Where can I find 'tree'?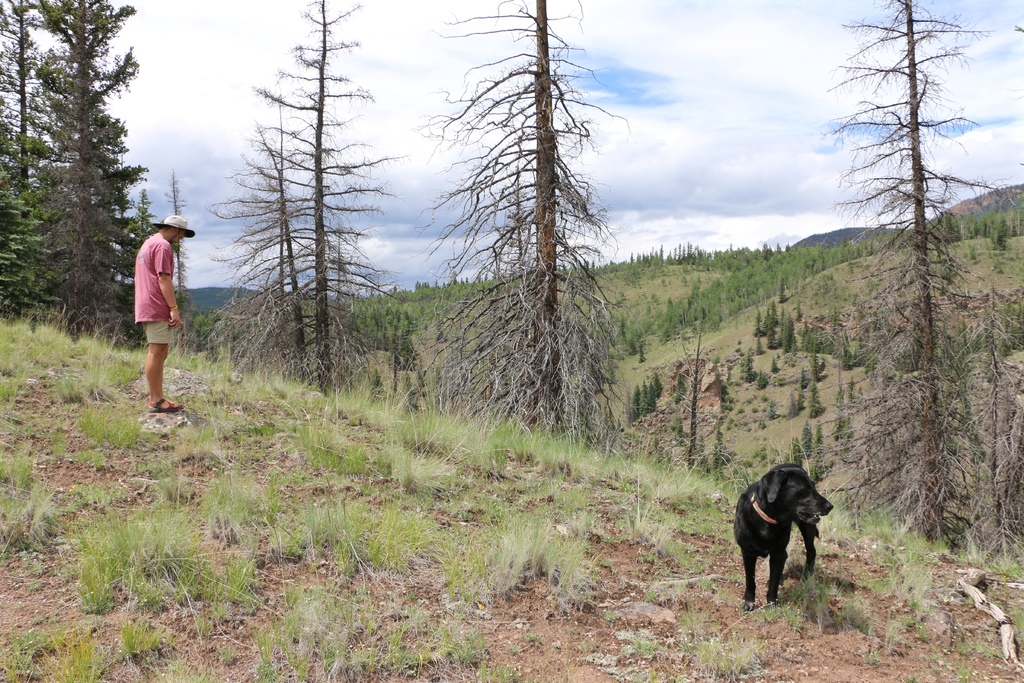
You can find it at <box>0,0,79,321</box>.
